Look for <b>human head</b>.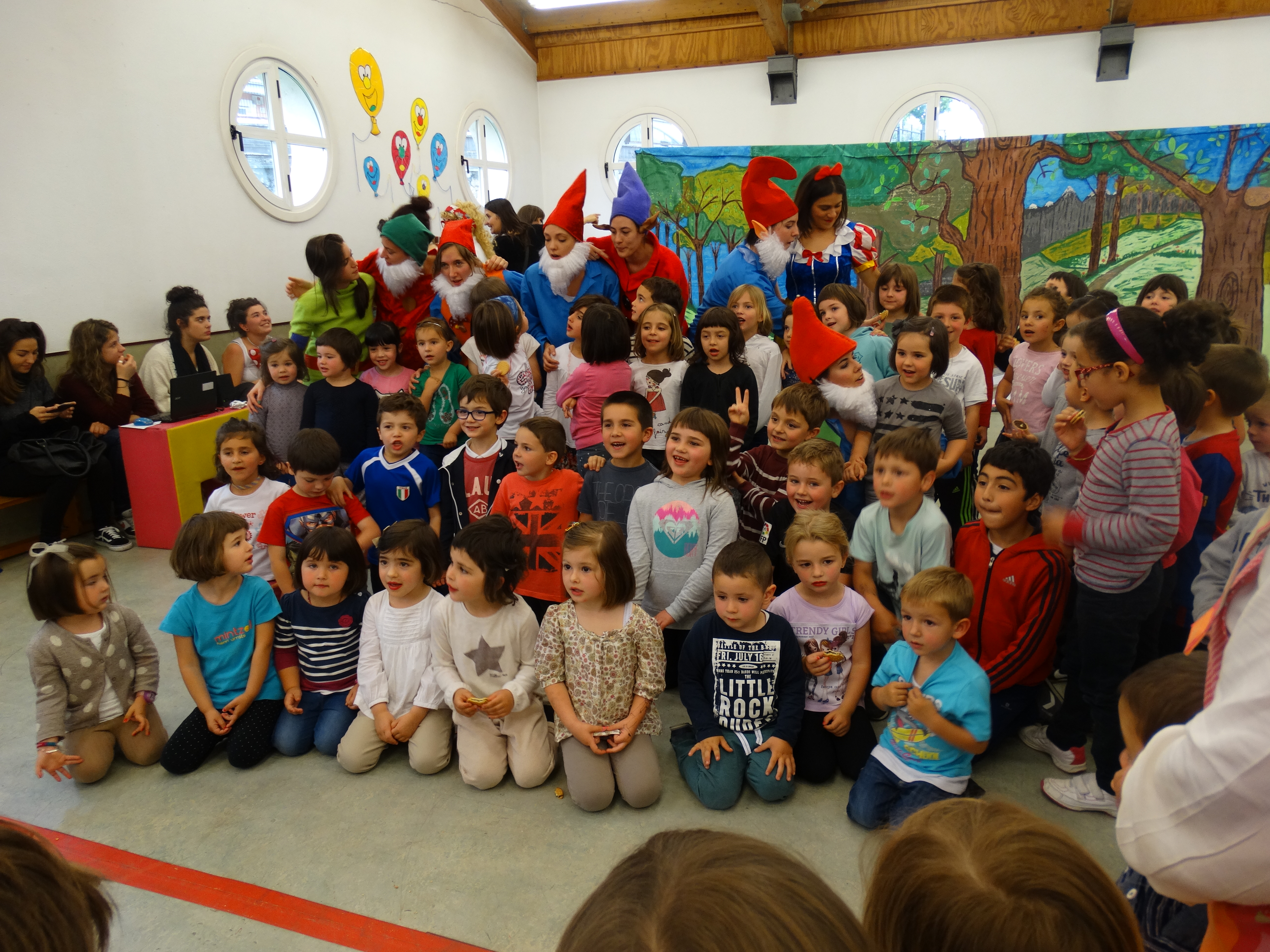
Found: l=75, t=57, r=88, b=69.
